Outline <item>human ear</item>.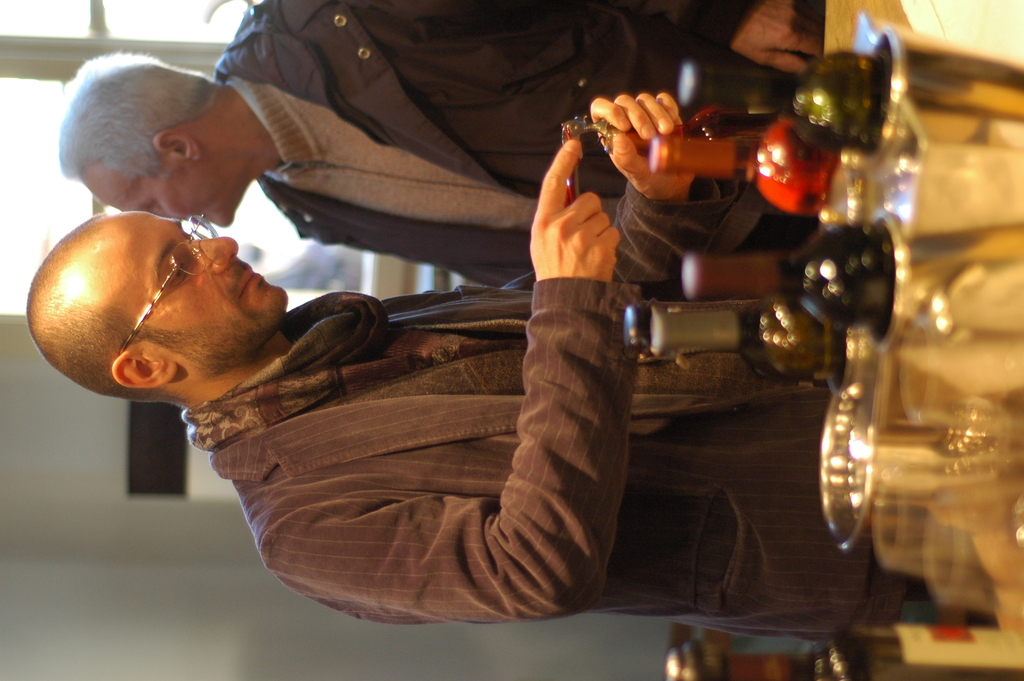
Outline: Rect(111, 351, 176, 388).
